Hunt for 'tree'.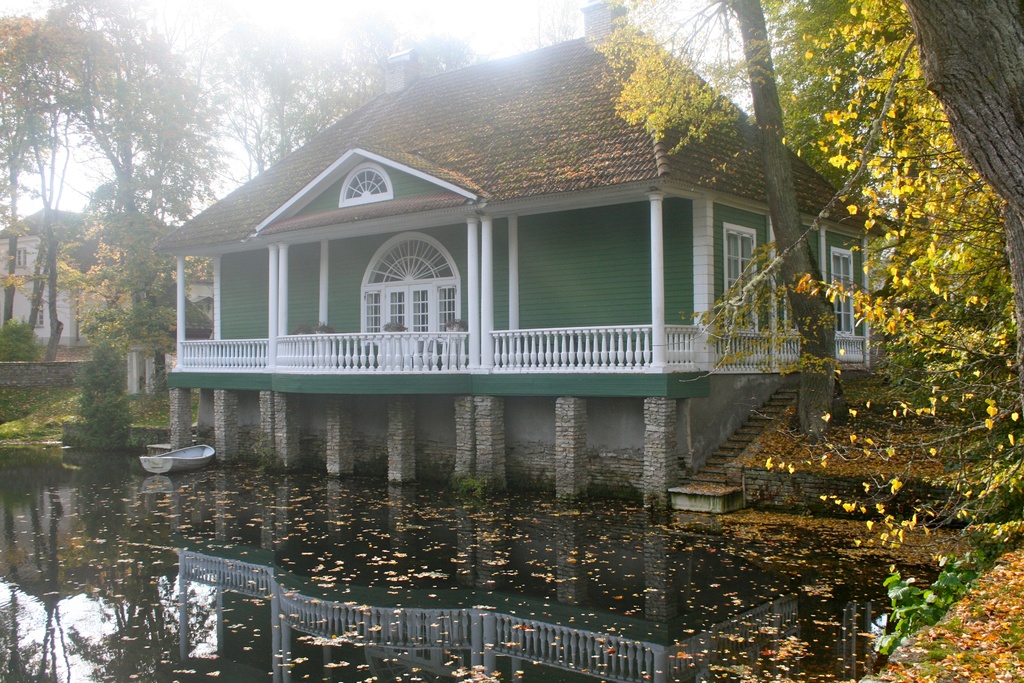
Hunted down at x1=223 y1=14 x2=323 y2=176.
